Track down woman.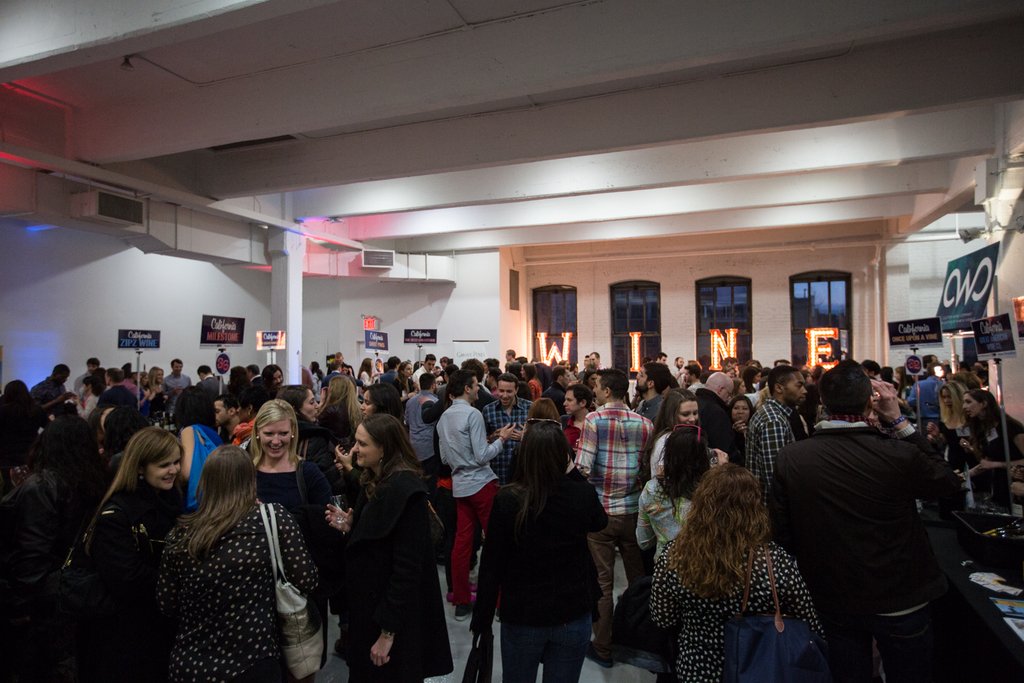
Tracked to 521 363 542 395.
